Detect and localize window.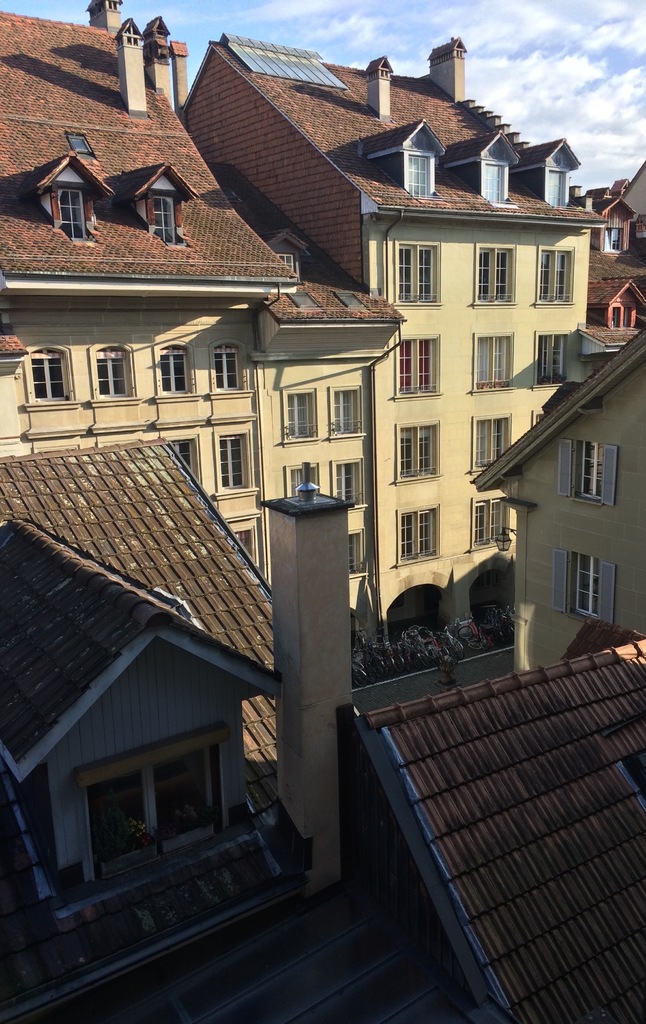
Localized at crop(329, 287, 371, 314).
